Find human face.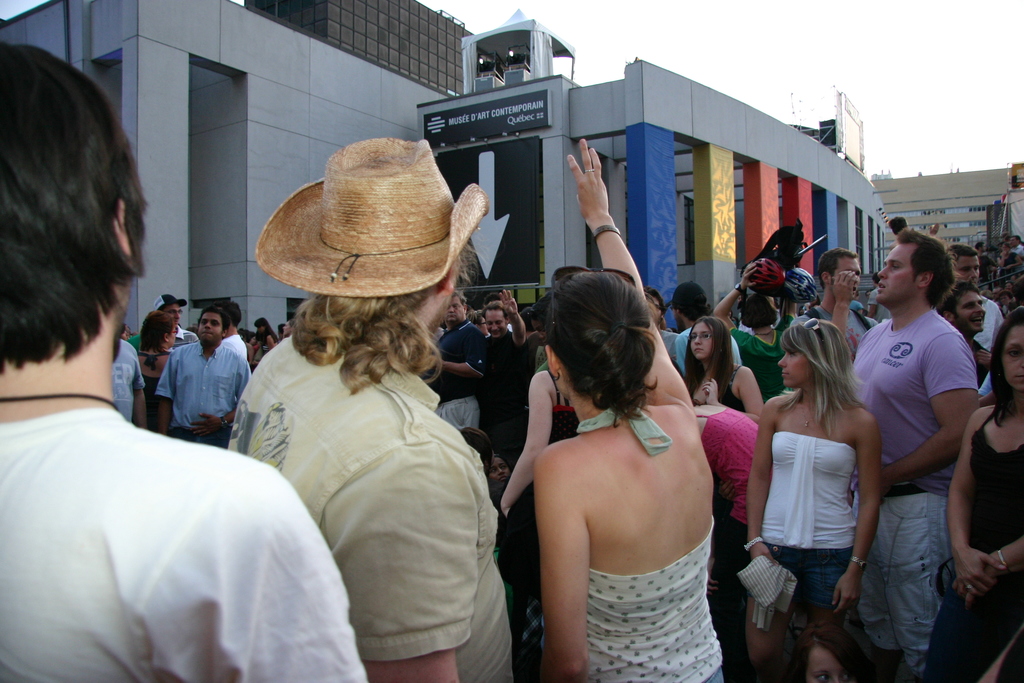
(left=478, top=317, right=487, bottom=333).
